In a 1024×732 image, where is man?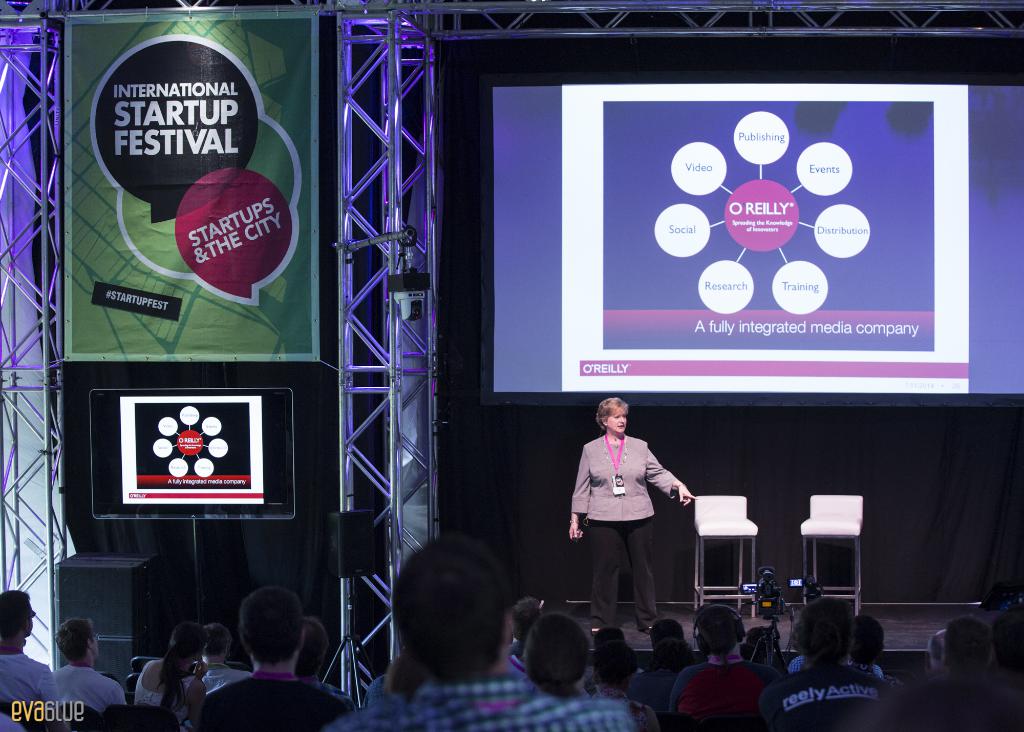
box(930, 610, 1012, 725).
